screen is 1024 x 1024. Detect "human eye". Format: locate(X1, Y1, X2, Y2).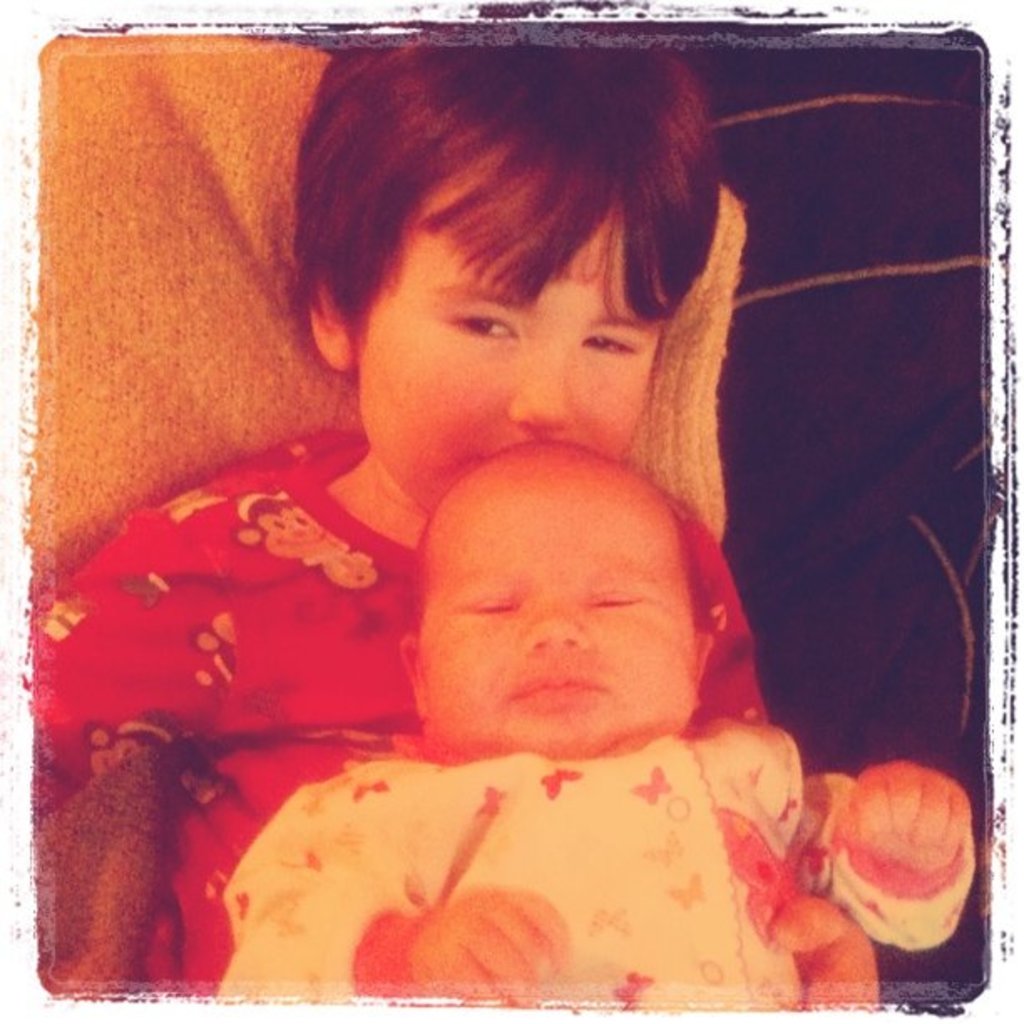
locate(572, 323, 634, 363).
